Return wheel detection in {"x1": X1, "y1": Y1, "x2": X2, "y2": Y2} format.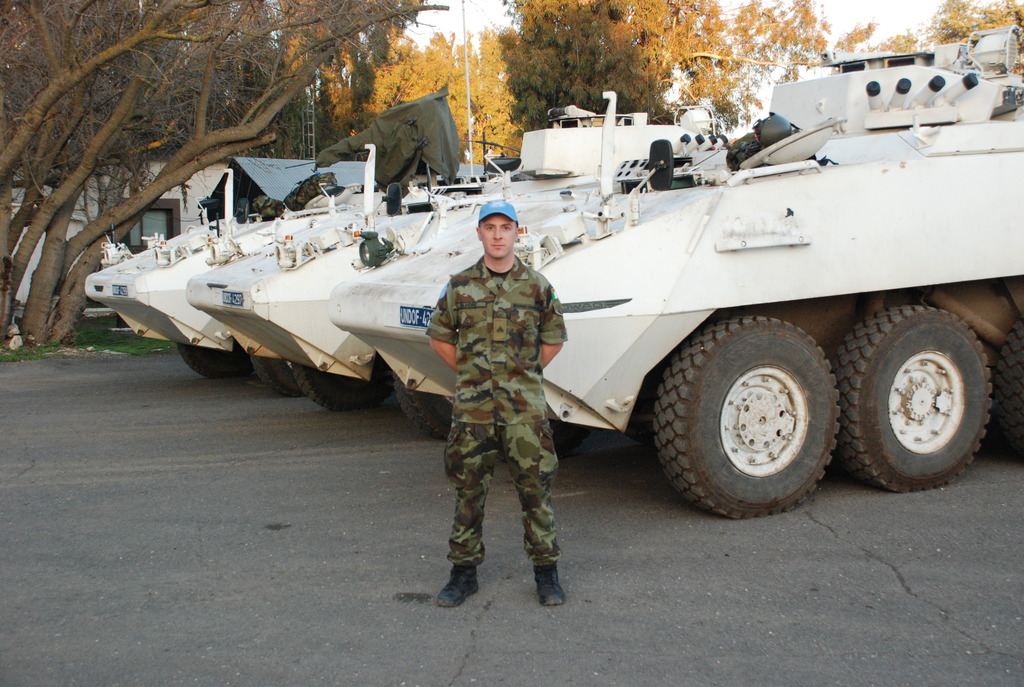
{"x1": 291, "y1": 356, "x2": 396, "y2": 410}.
